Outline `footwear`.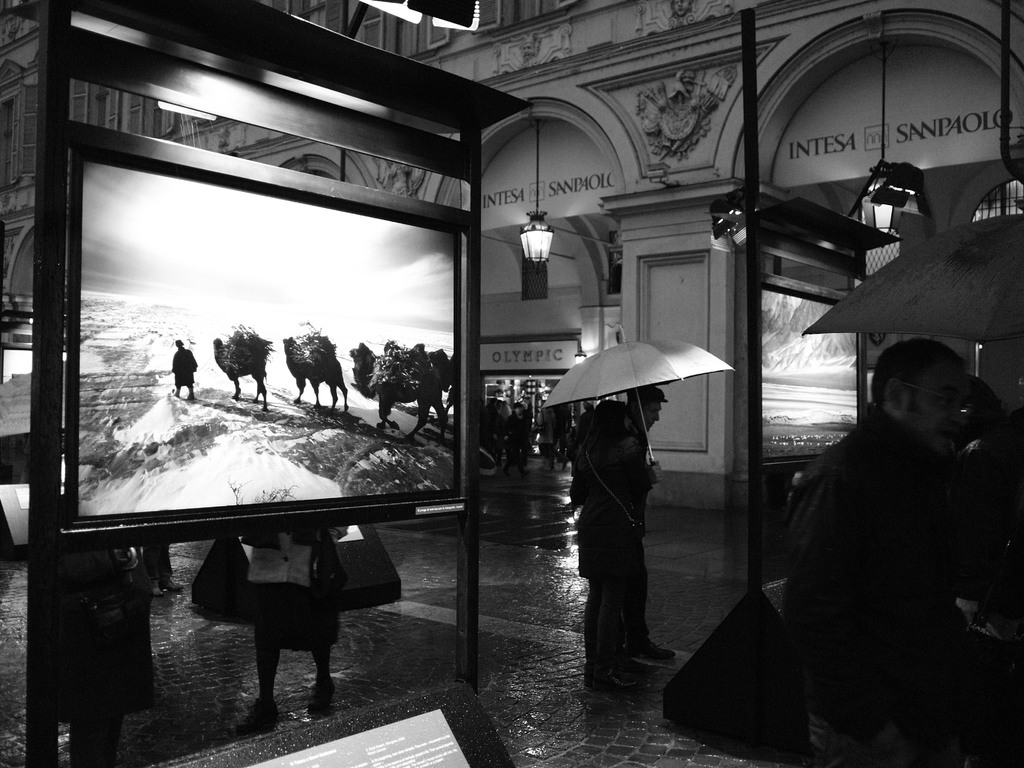
Outline: BBox(517, 467, 532, 479).
